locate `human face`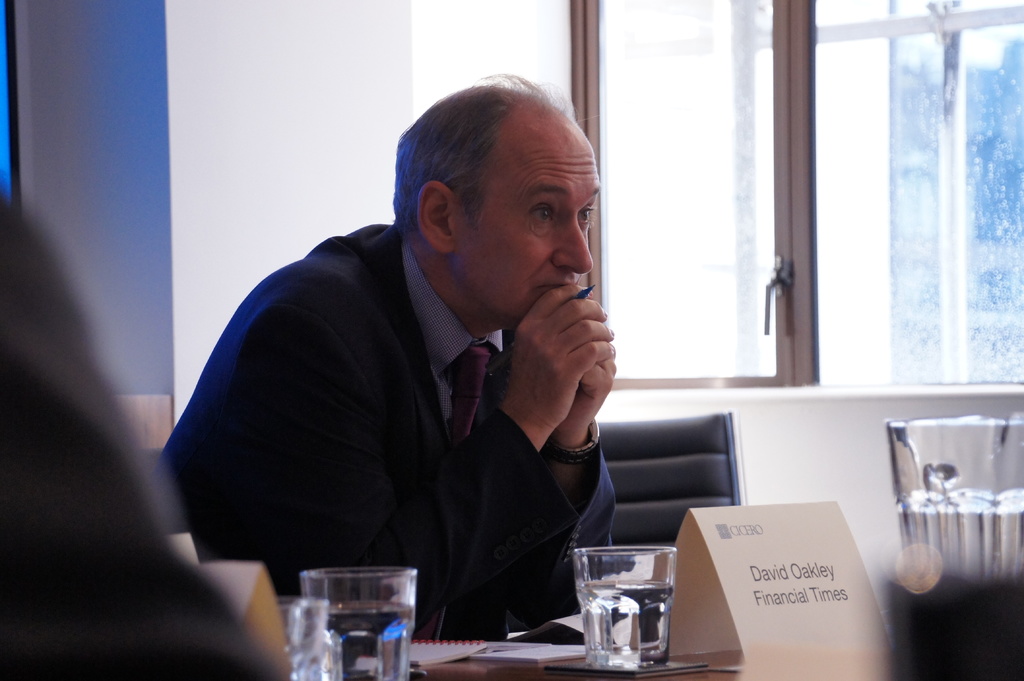
l=454, t=115, r=600, b=324
